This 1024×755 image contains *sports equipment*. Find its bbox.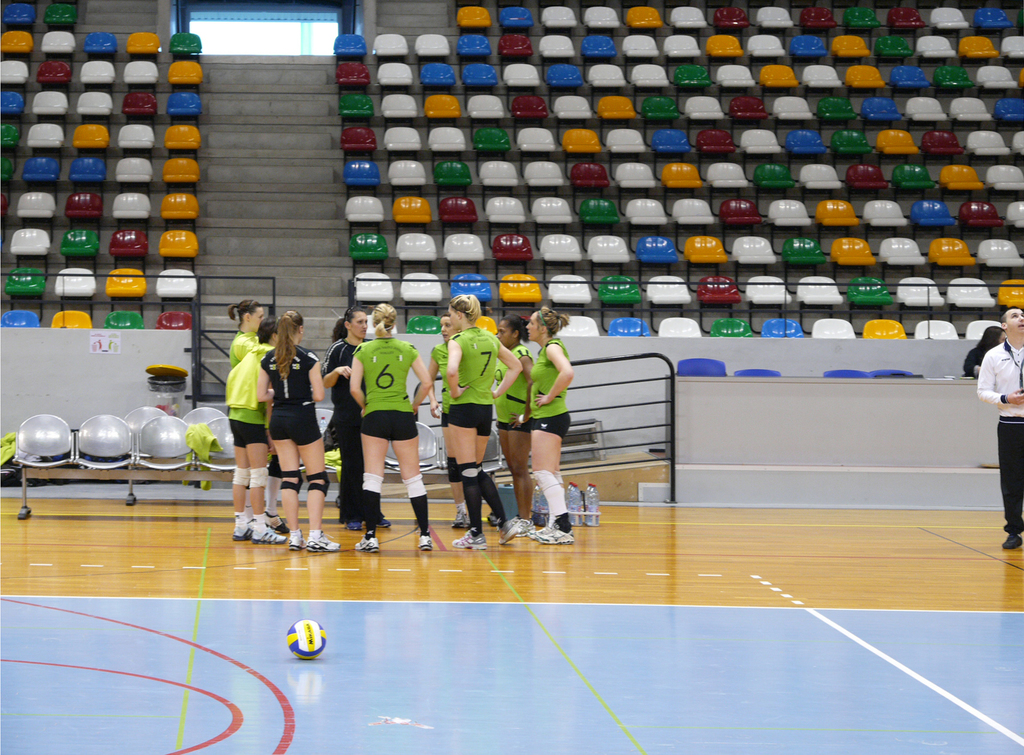
left=450, top=523, right=491, bottom=550.
